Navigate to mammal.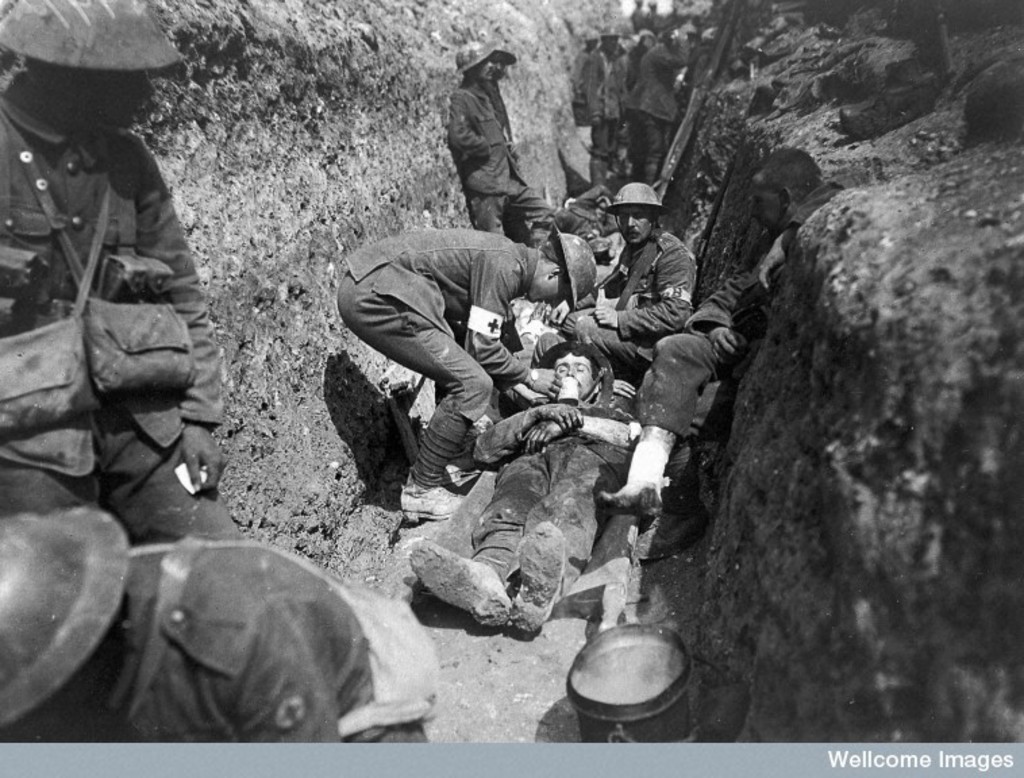
Navigation target: crop(0, 505, 443, 750).
